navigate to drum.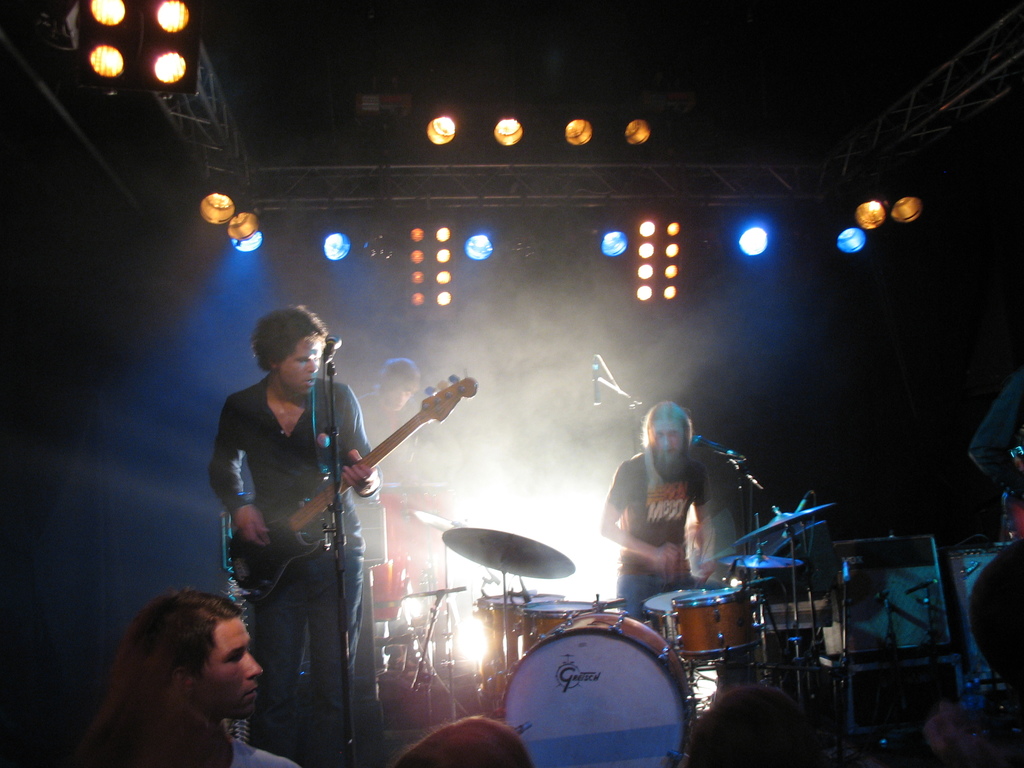
Navigation target: <region>370, 484, 411, 625</region>.
